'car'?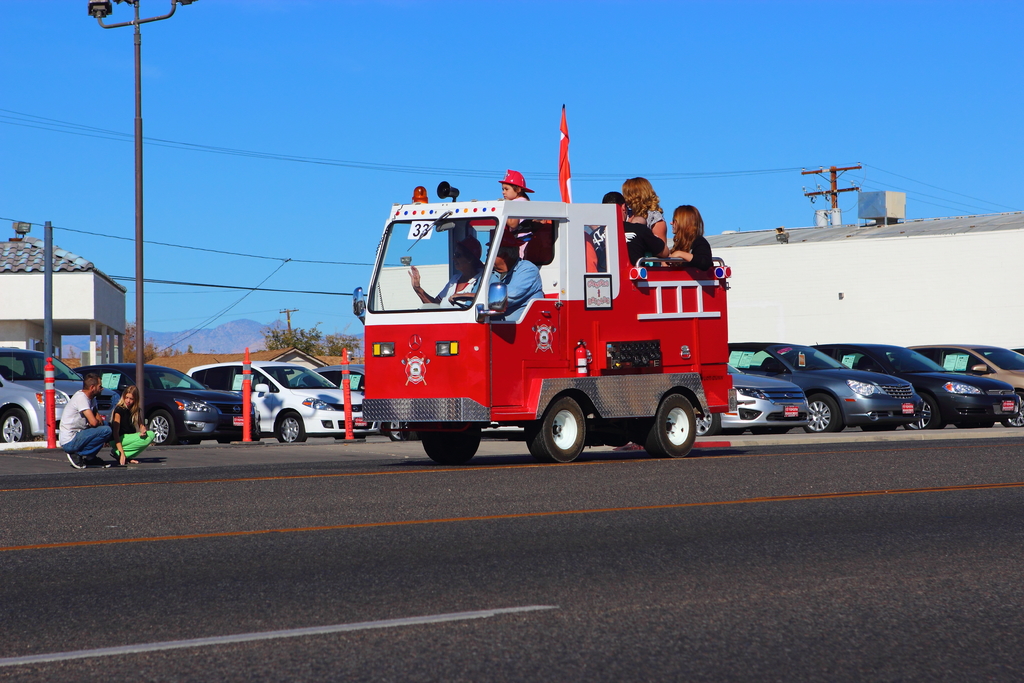
[x1=696, y1=362, x2=808, y2=436]
